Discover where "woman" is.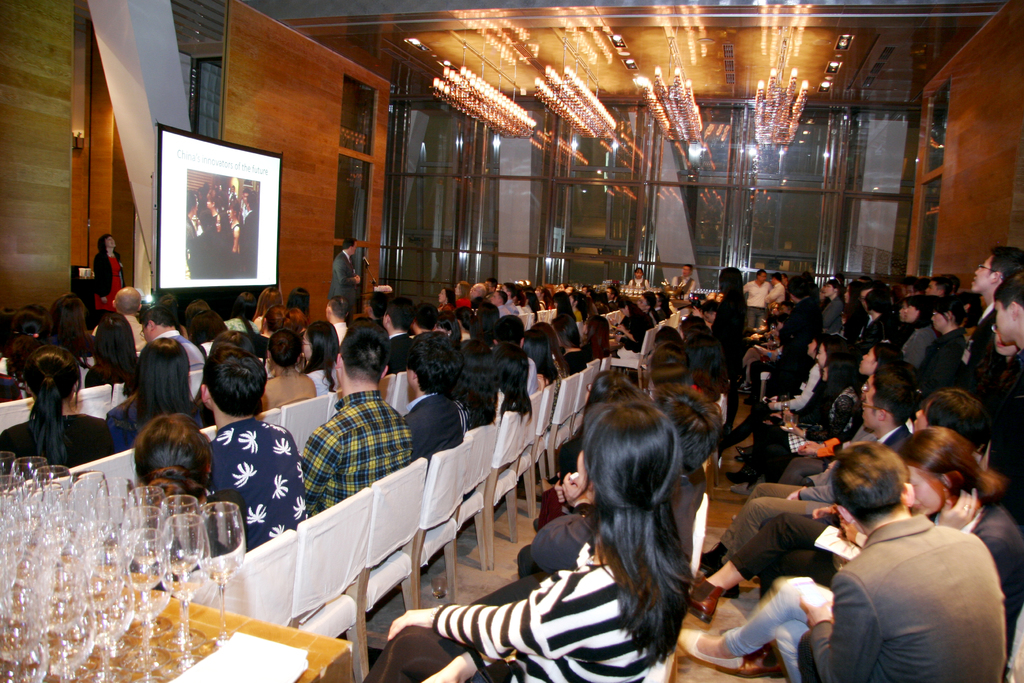
Discovered at pyautogui.locateOnScreen(212, 197, 244, 262).
